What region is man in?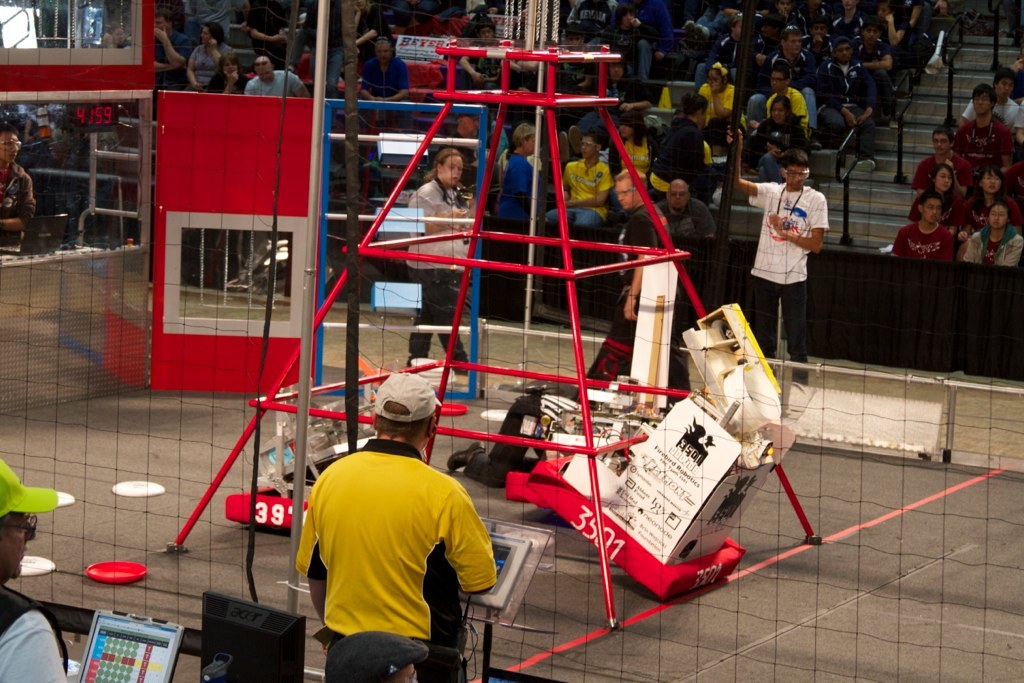
box(952, 84, 1012, 176).
